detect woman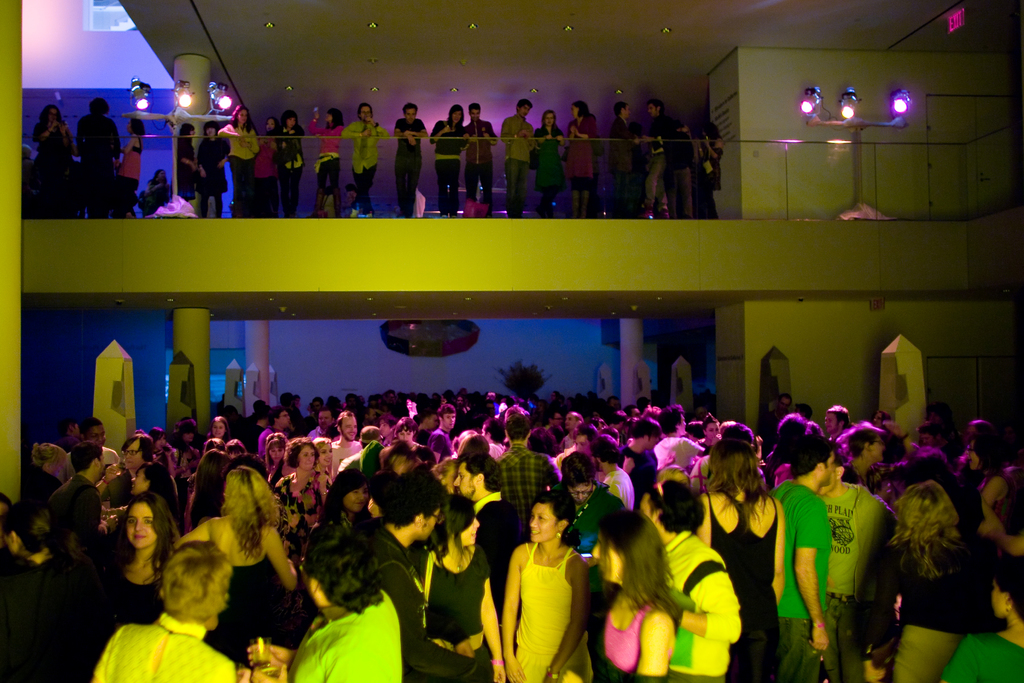
29/100/75/218
